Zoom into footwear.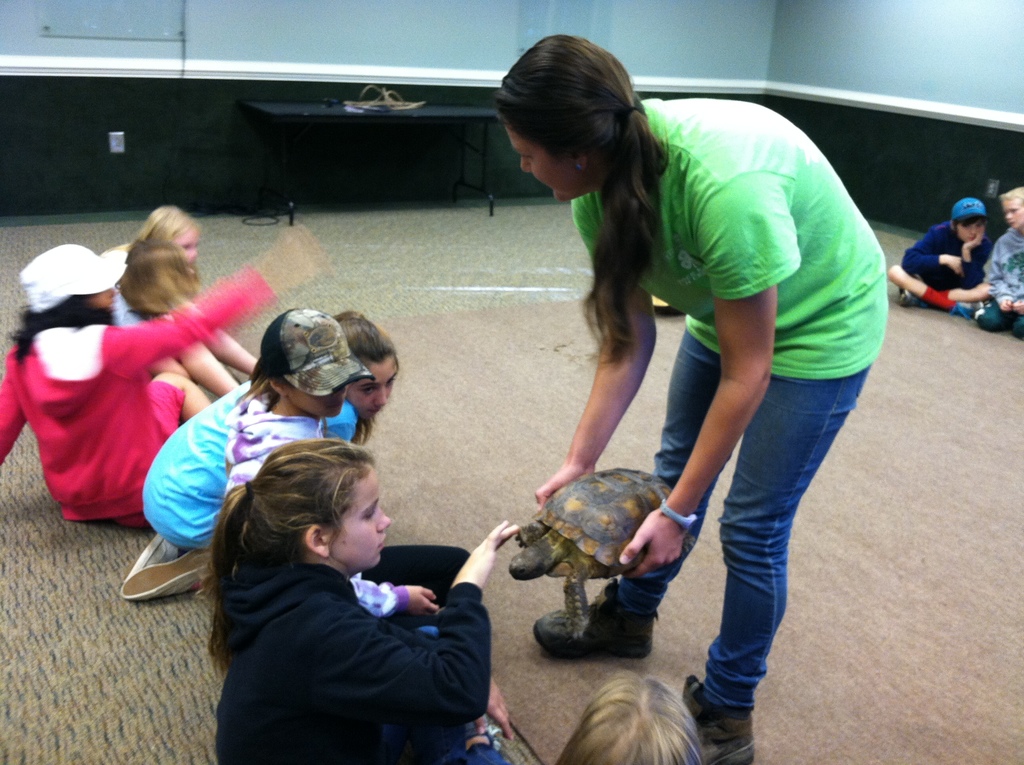
Zoom target: 533, 583, 660, 658.
